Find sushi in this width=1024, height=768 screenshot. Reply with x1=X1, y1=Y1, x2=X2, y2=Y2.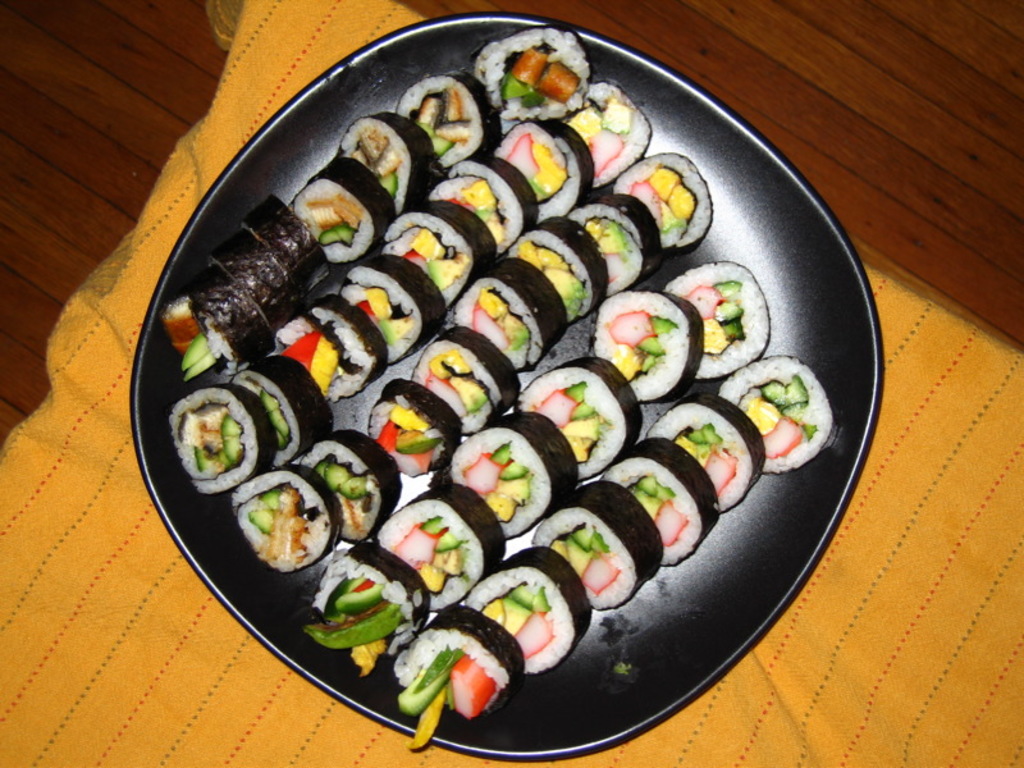
x1=371, y1=517, x2=472, y2=596.
